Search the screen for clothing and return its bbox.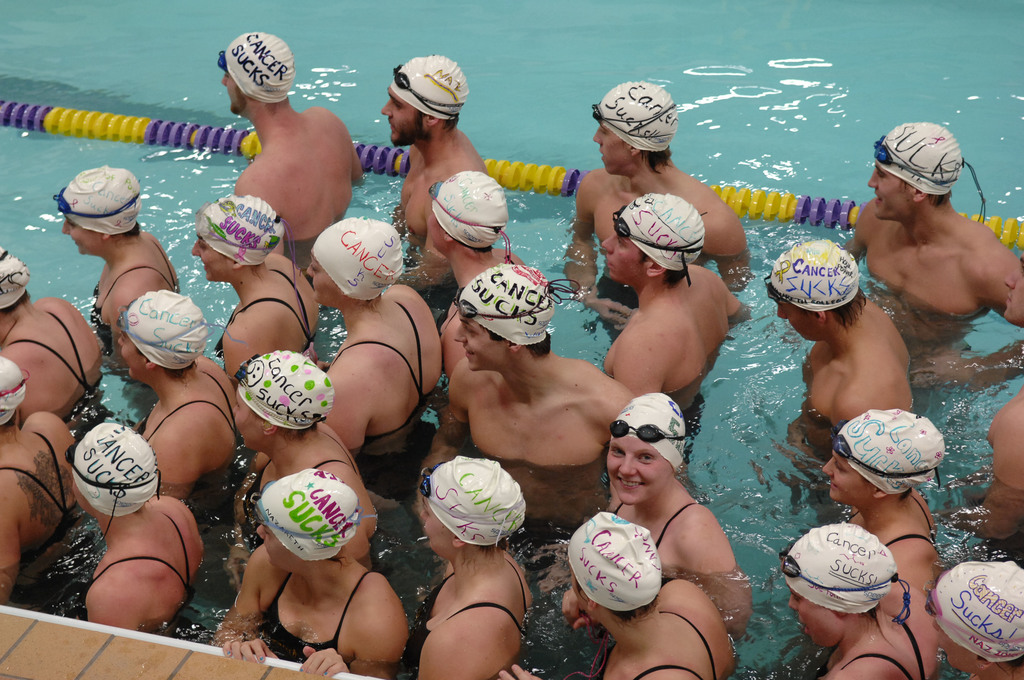
Found: x1=3, y1=304, x2=99, y2=409.
